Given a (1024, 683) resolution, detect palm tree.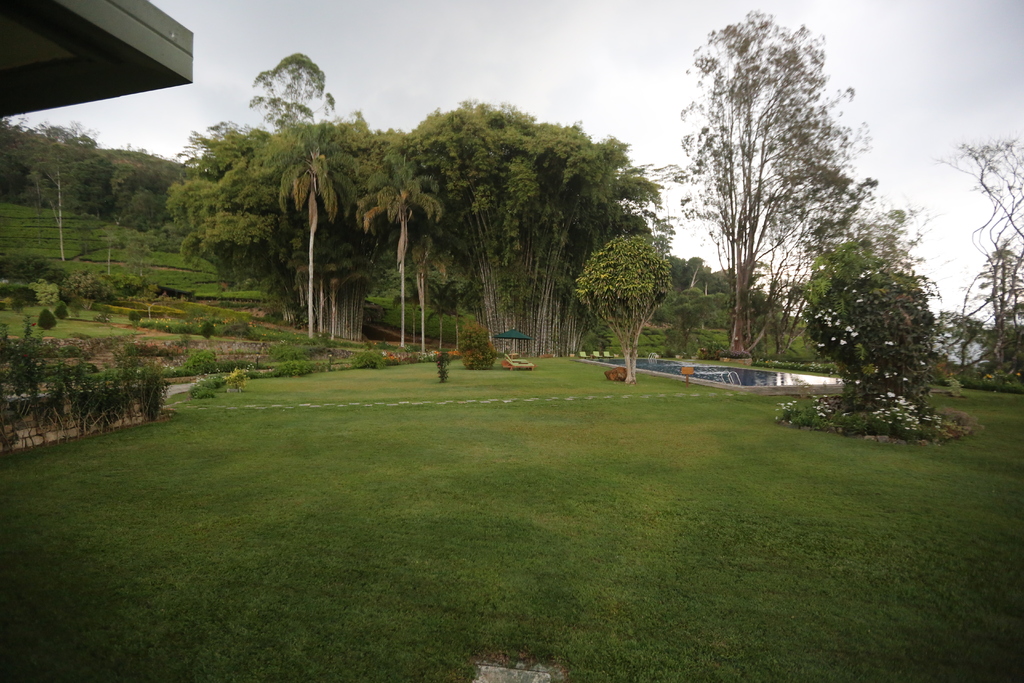
[left=367, top=128, right=420, bottom=372].
